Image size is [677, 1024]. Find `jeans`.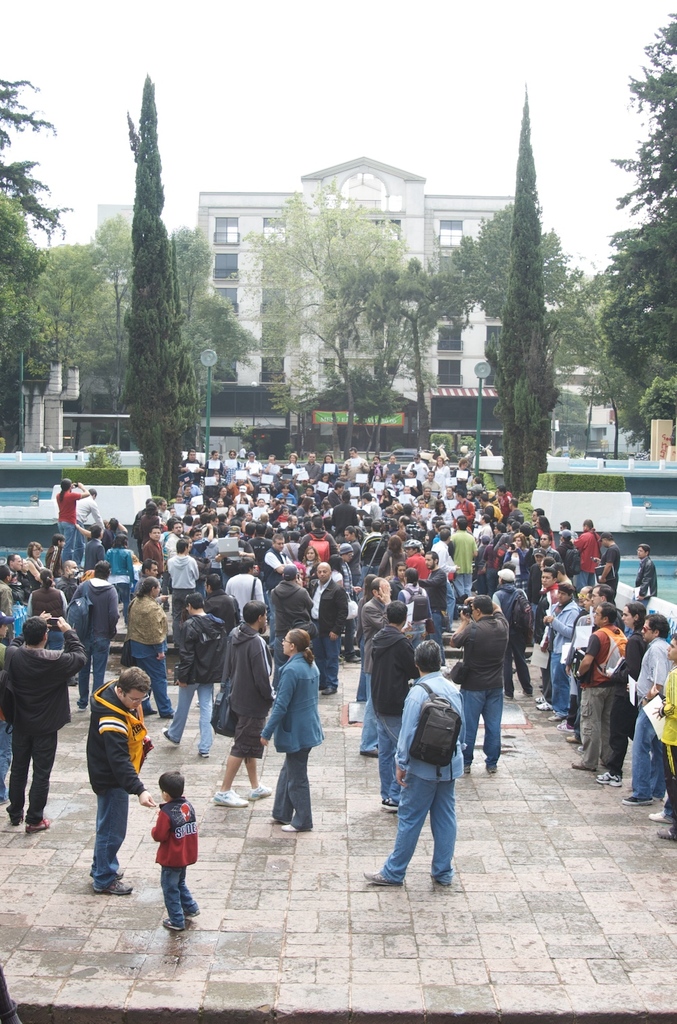
bbox=(171, 586, 192, 643).
